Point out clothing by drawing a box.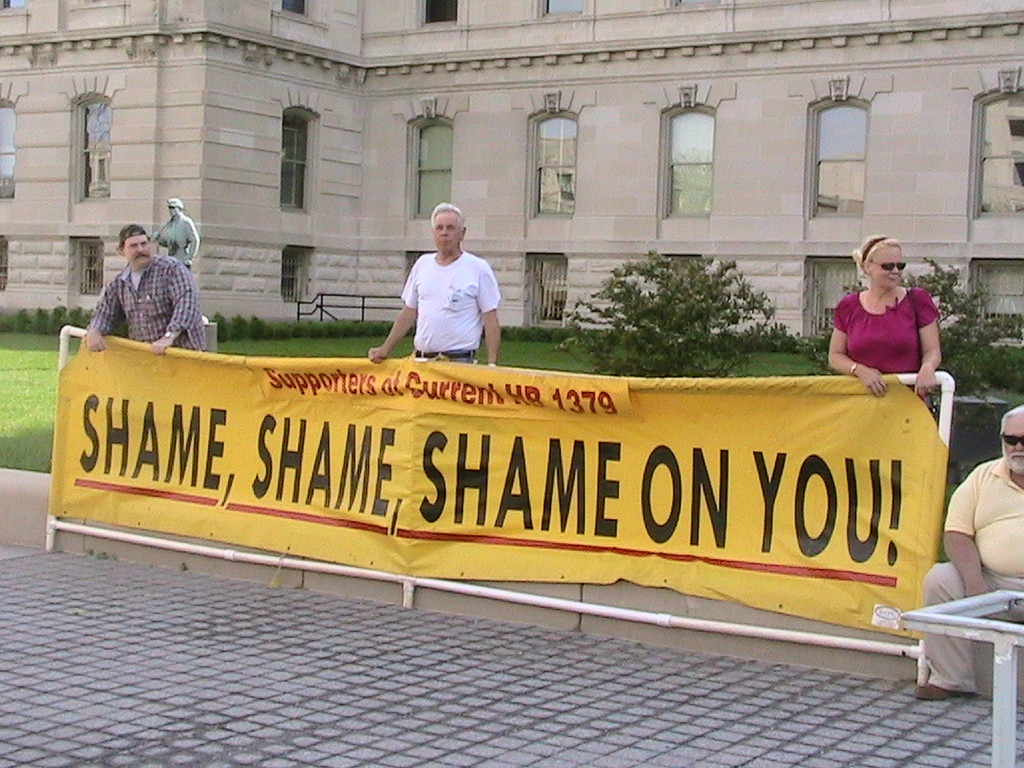
pyautogui.locateOnScreen(158, 212, 200, 270).
